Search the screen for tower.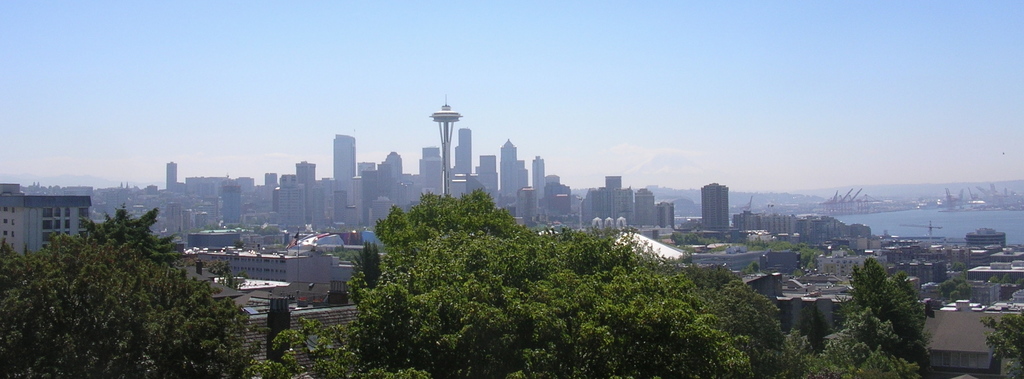
Found at bbox=(515, 187, 538, 231).
